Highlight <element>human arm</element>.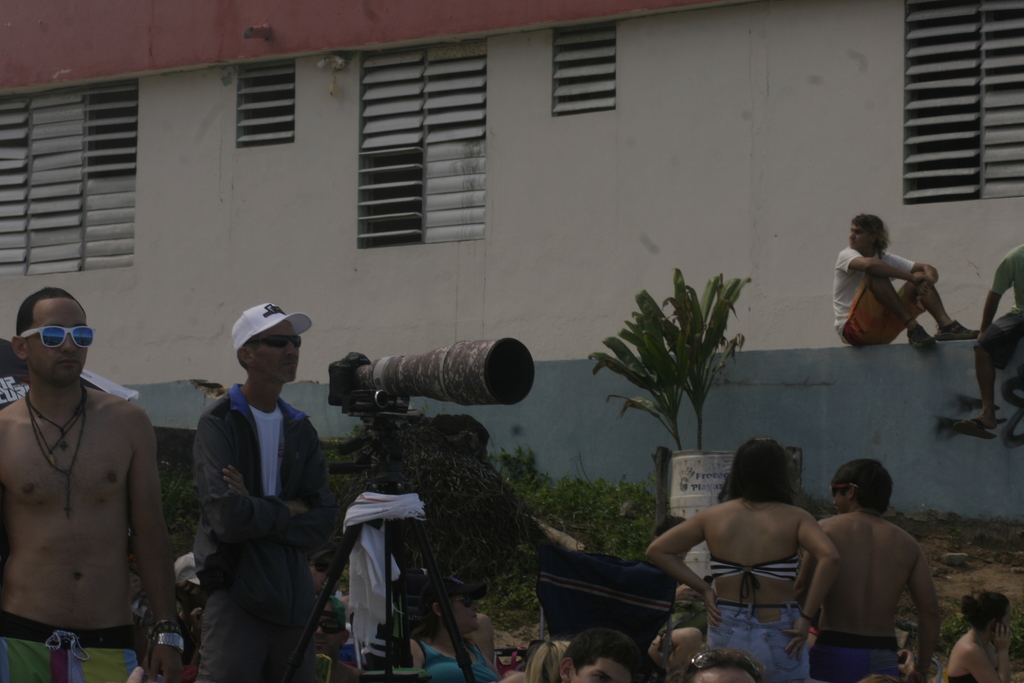
Highlighted region: x1=220, y1=412, x2=333, y2=536.
